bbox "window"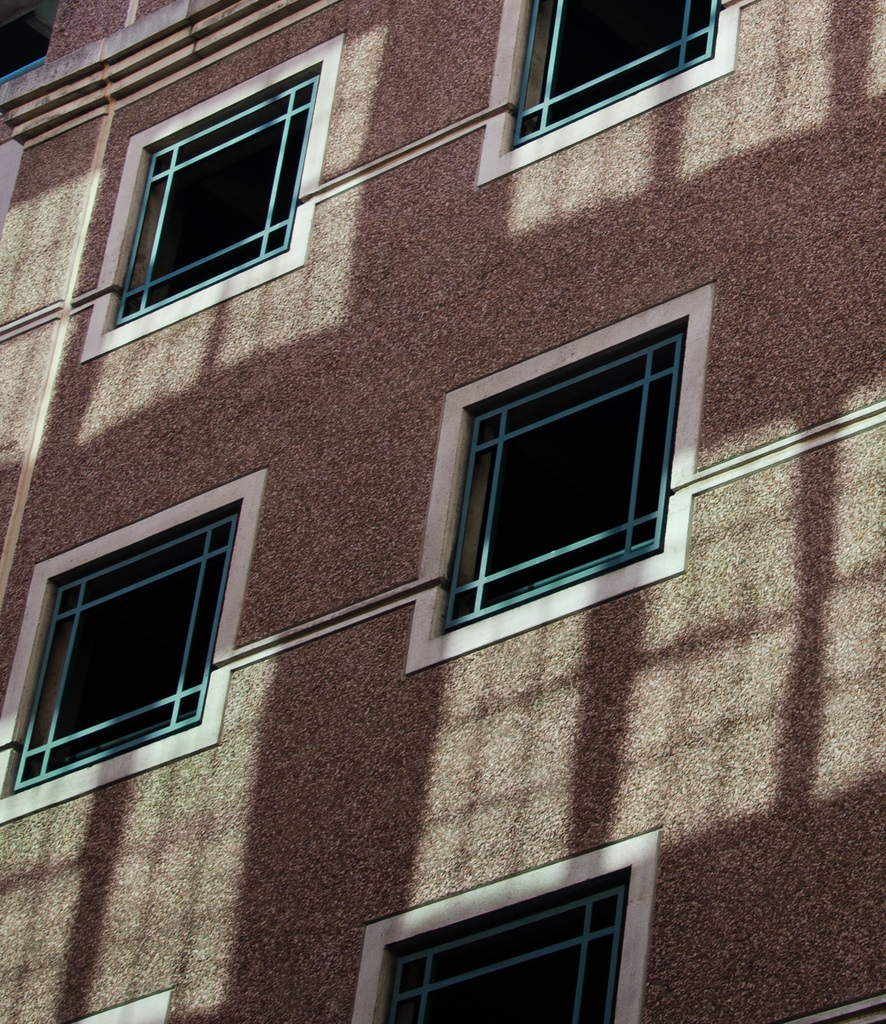
476/0/741/186
